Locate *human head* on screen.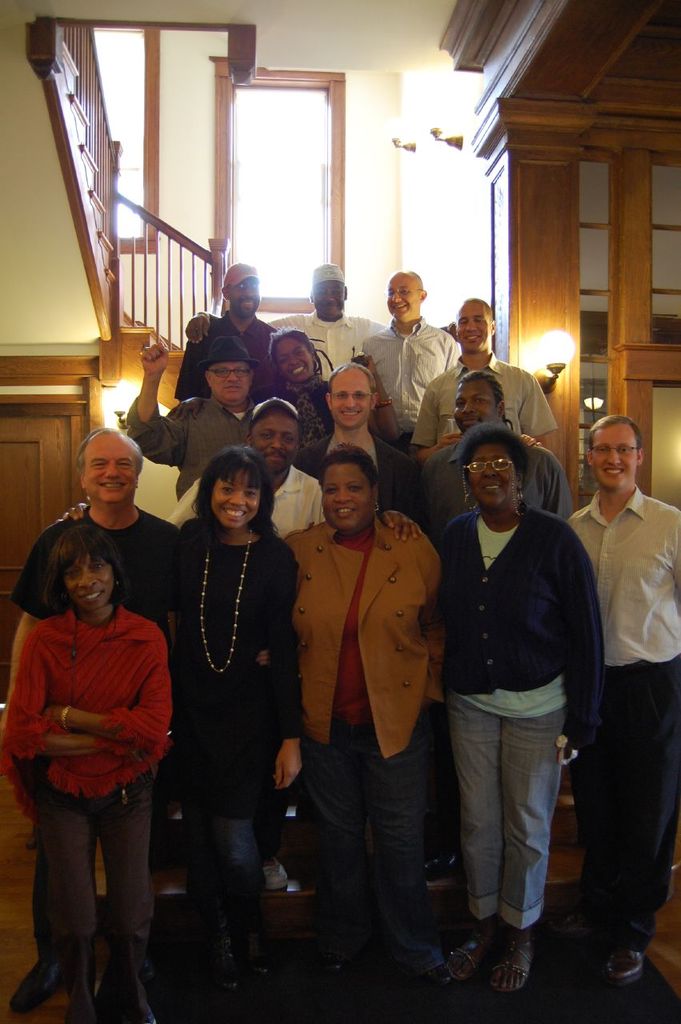
On screen at [left=463, top=424, right=527, bottom=514].
